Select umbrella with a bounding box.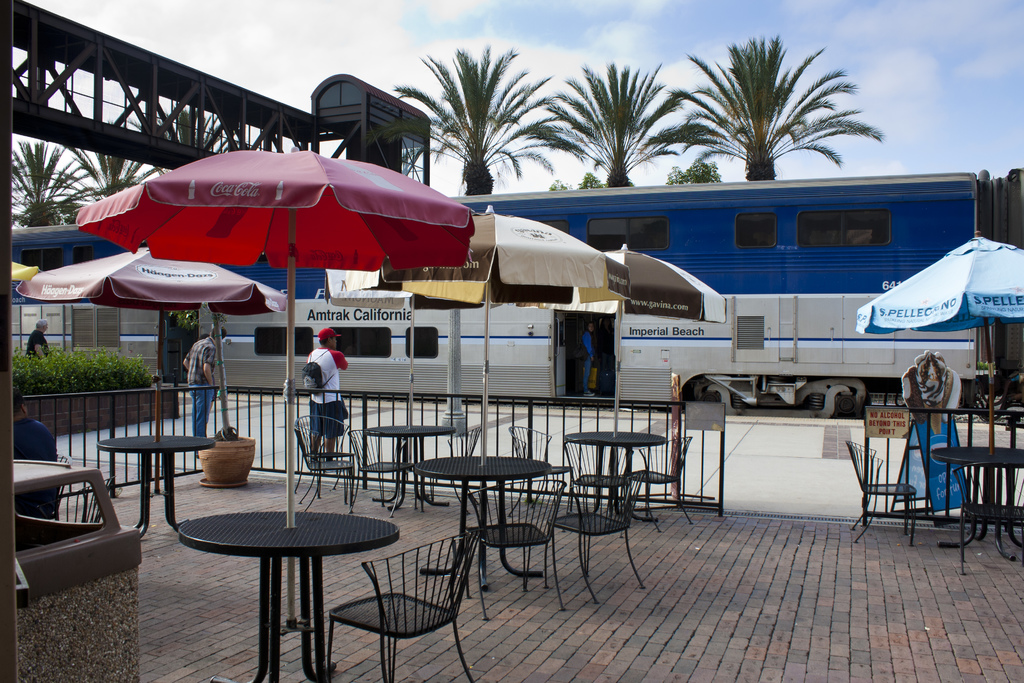
(856,229,1023,454).
